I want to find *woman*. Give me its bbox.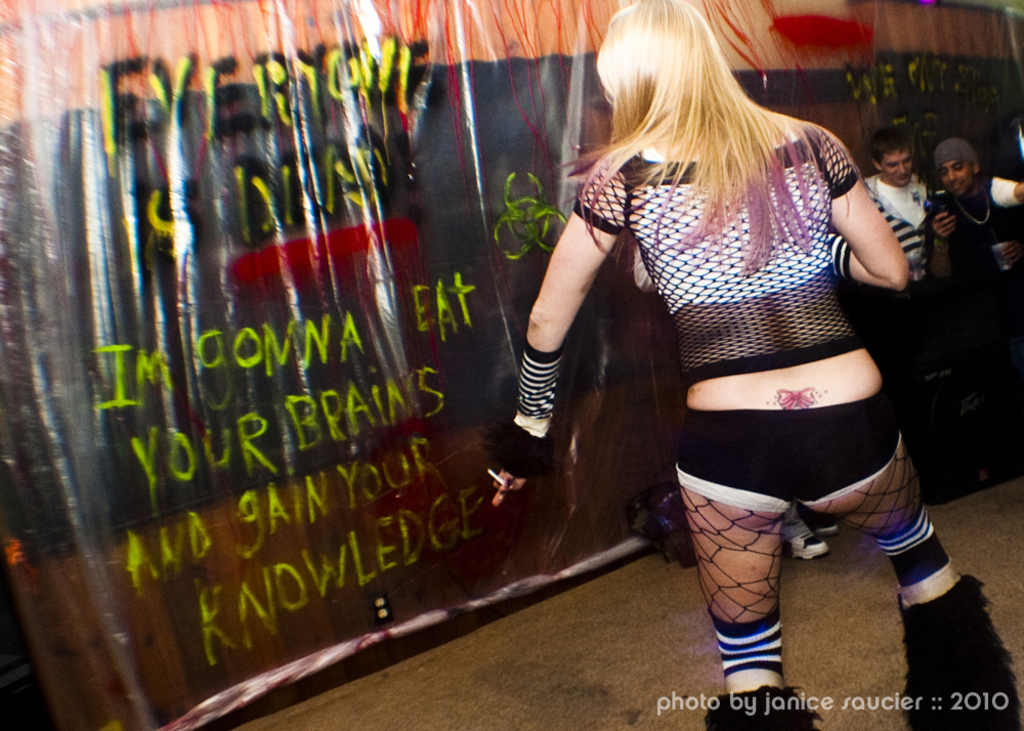
514/16/966/679.
